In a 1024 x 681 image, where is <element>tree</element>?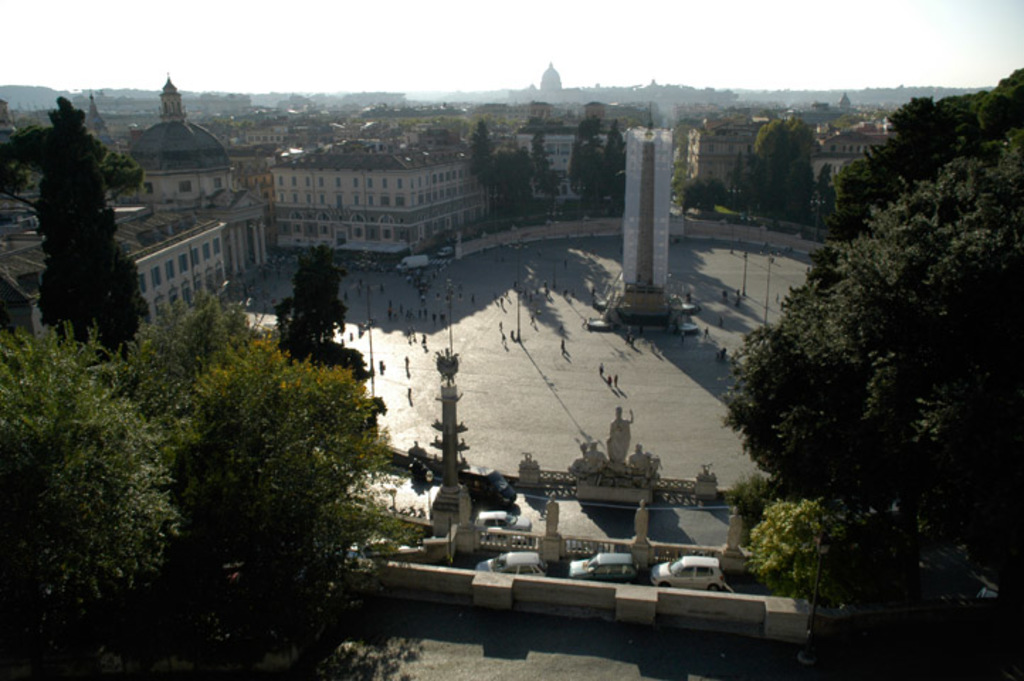
bbox=(271, 241, 372, 392).
